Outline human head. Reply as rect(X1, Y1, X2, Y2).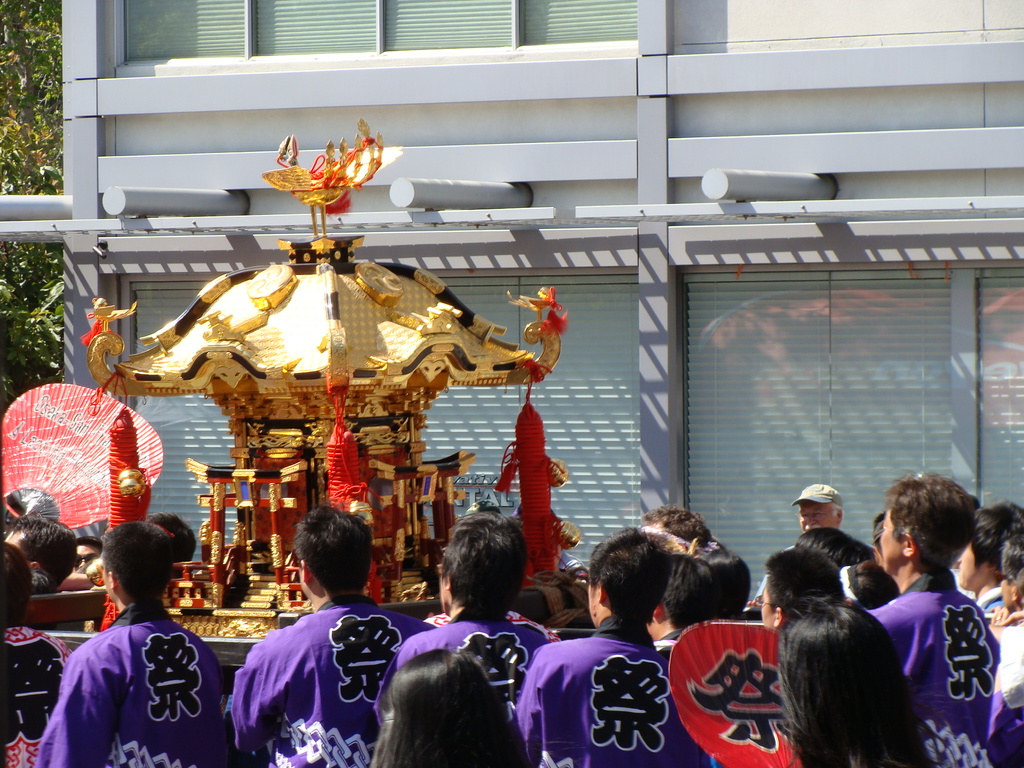
rect(102, 520, 173, 608).
